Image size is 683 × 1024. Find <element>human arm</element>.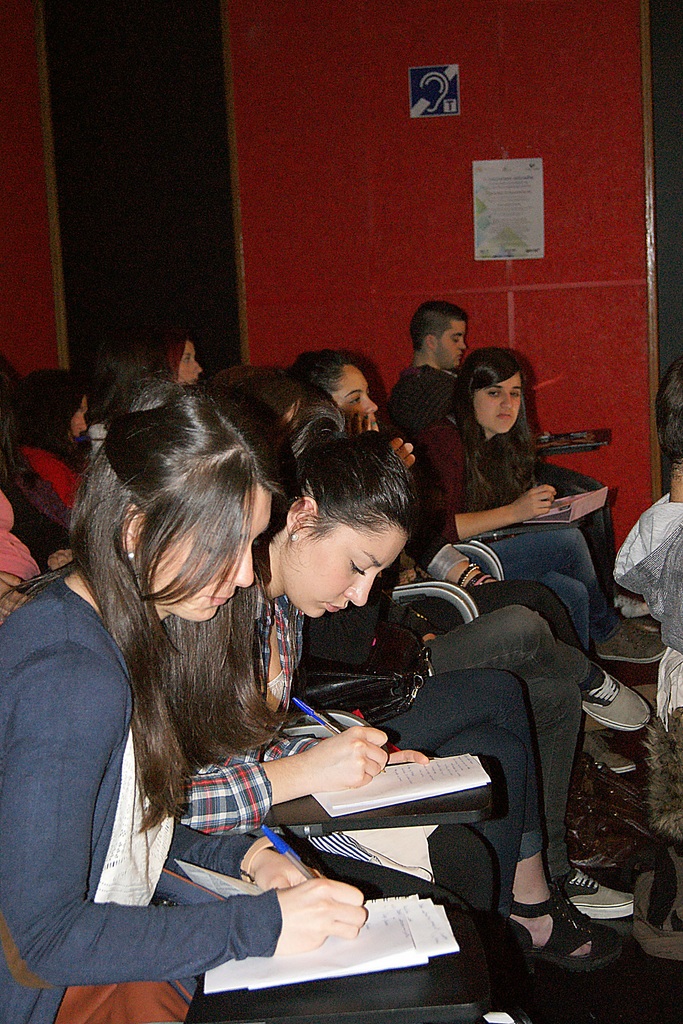
{"x1": 260, "y1": 732, "x2": 434, "y2": 764}.
